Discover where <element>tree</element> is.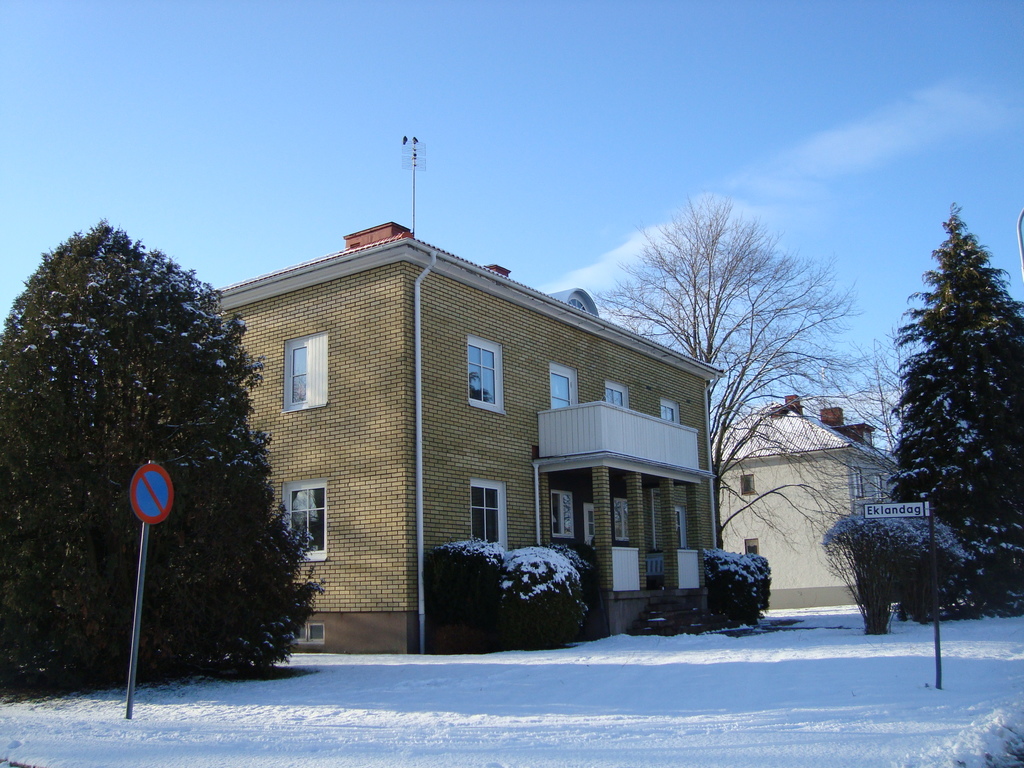
Discovered at region(876, 203, 1023, 621).
